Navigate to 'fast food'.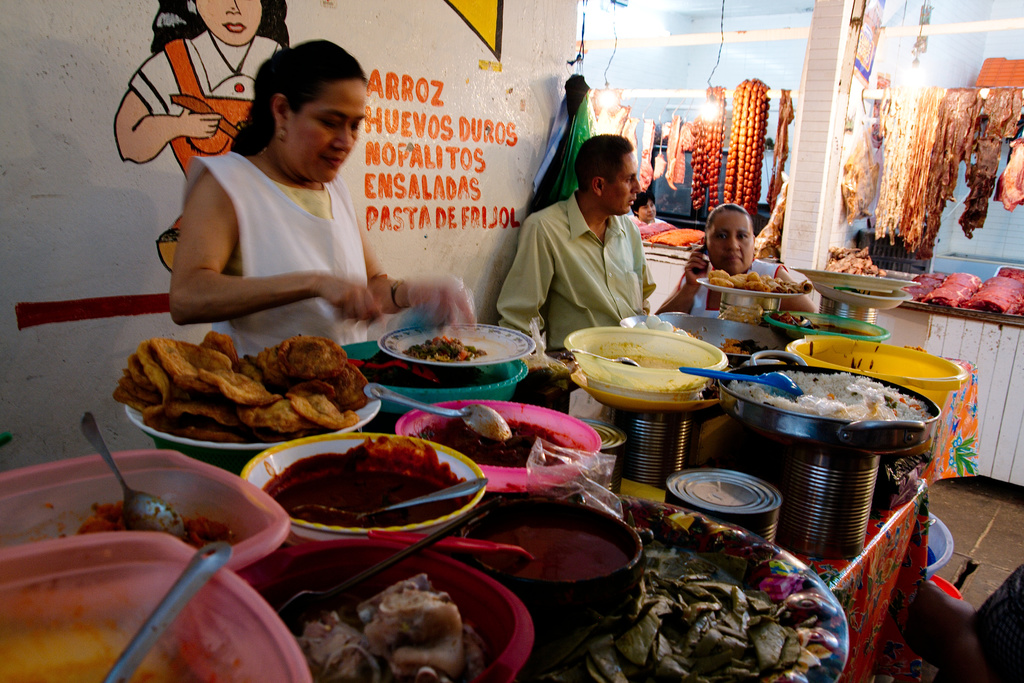
Navigation target: 124,323,376,454.
